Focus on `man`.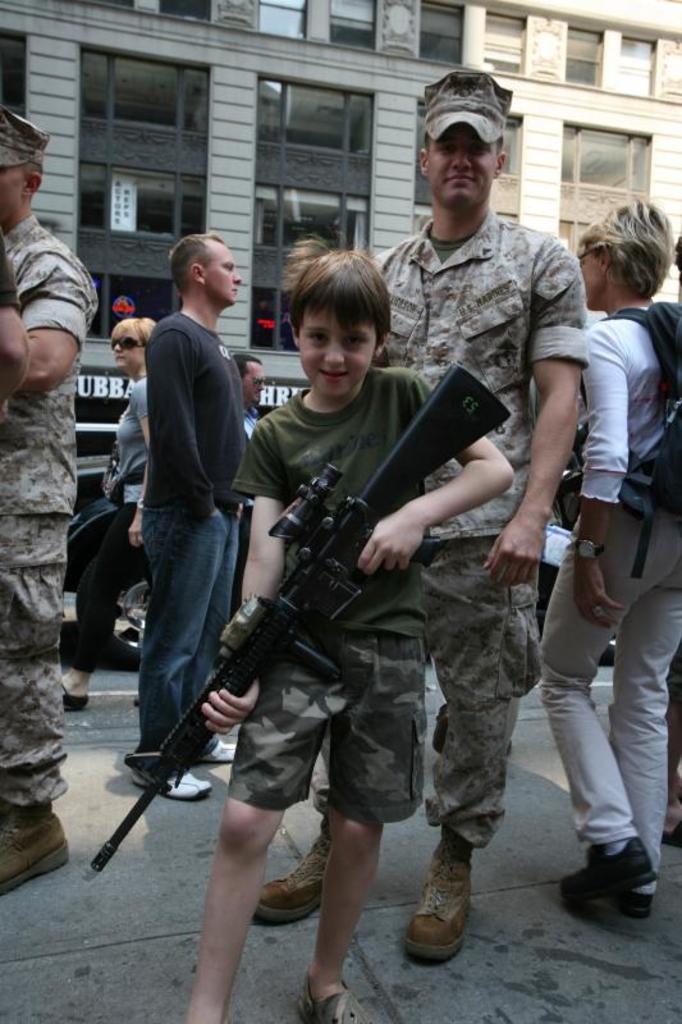
Focused at select_region(218, 349, 261, 664).
